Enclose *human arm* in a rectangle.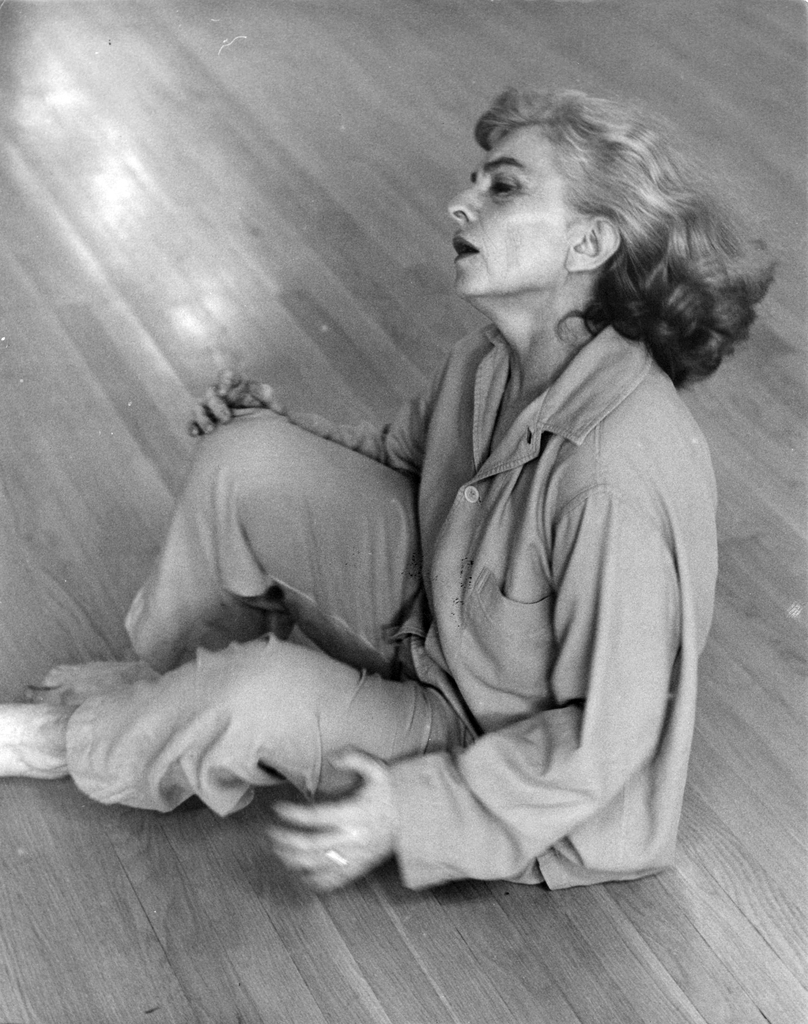
detection(386, 398, 685, 888).
